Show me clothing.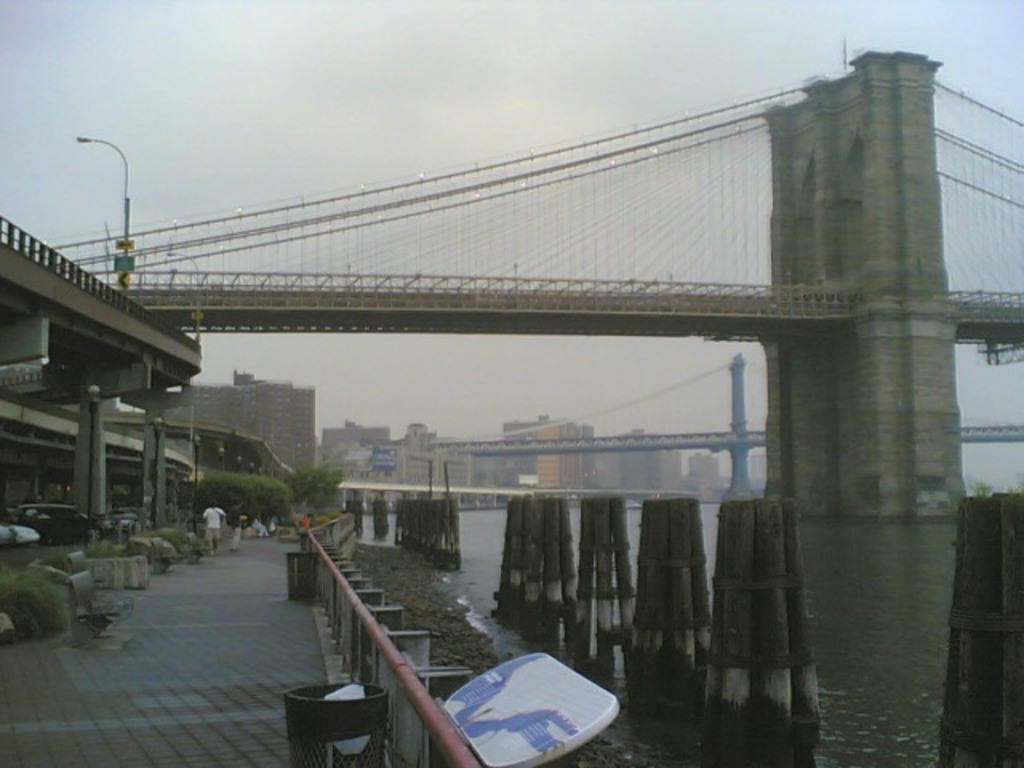
clothing is here: (294, 515, 315, 549).
